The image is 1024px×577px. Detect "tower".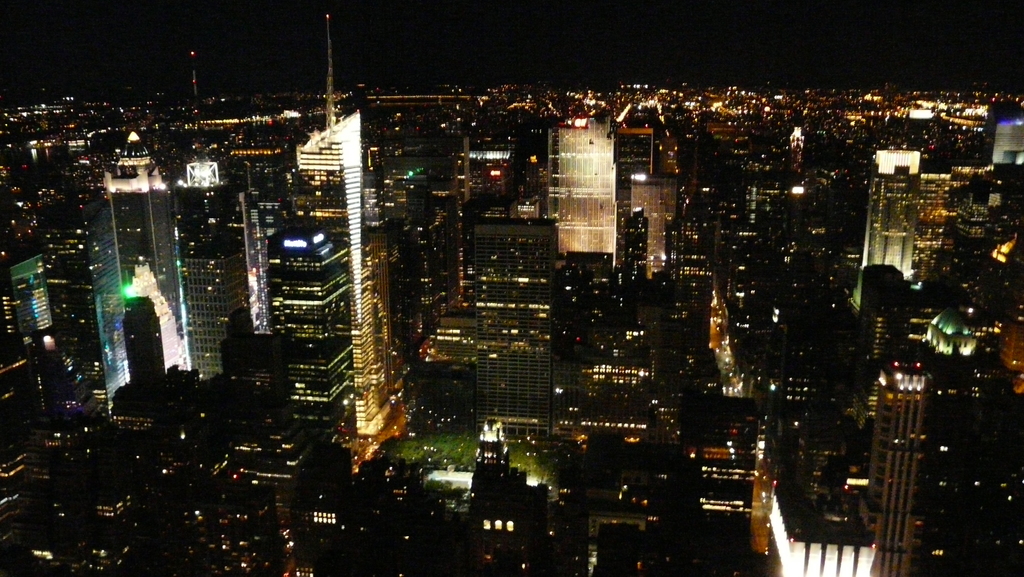
Detection: BBox(79, 469, 142, 576).
